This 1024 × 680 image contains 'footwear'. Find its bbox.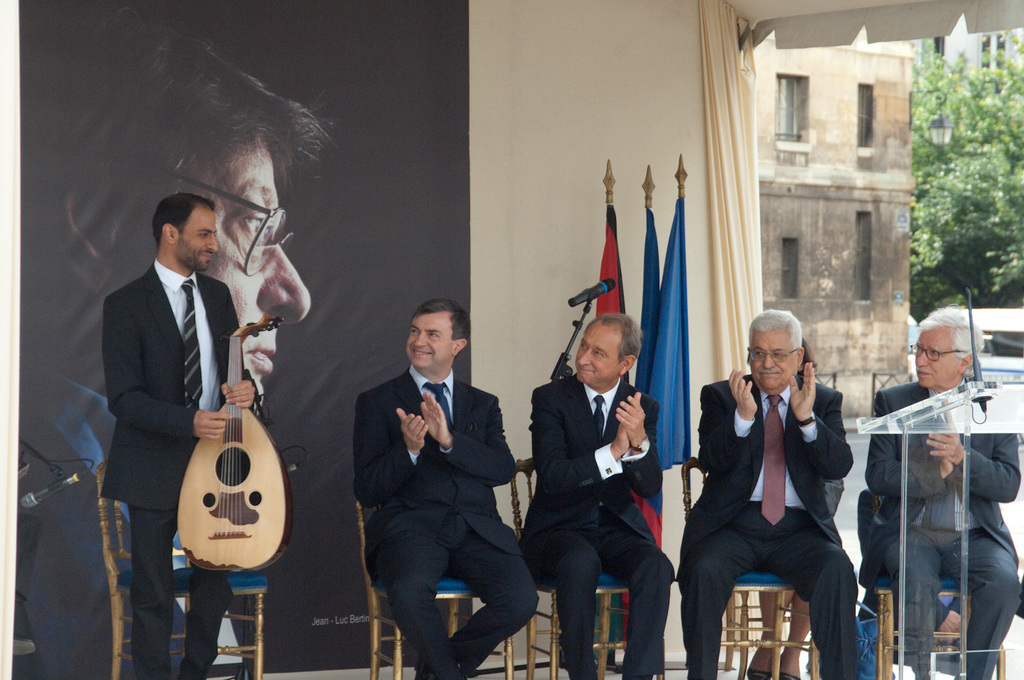
x1=414 y1=659 x2=435 y2=679.
